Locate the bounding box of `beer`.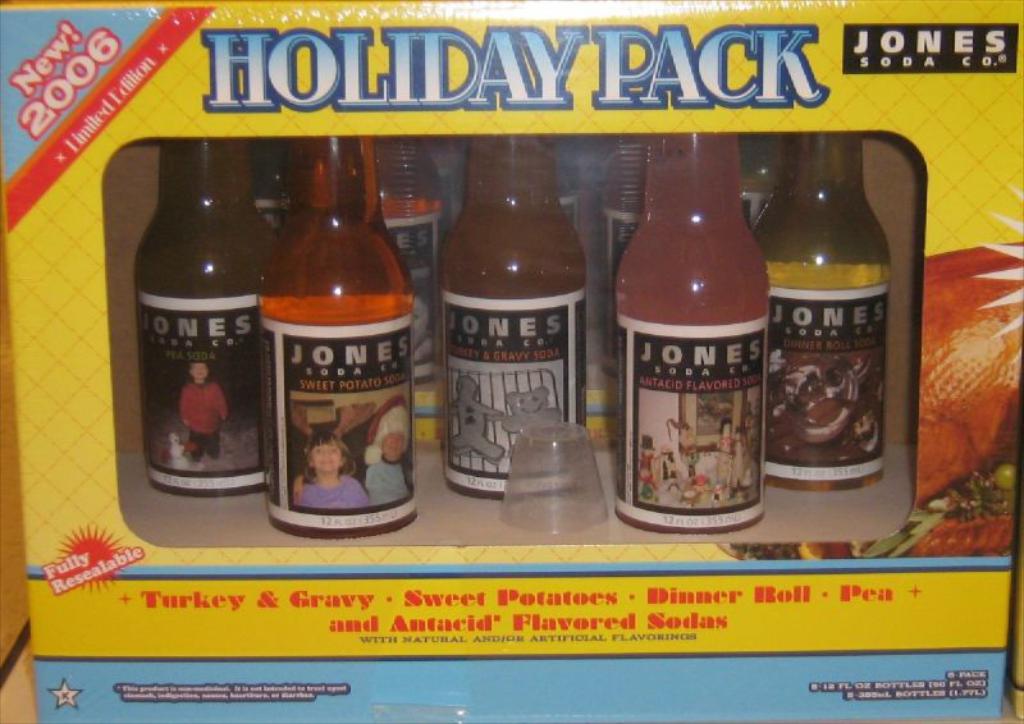
Bounding box: box=[133, 130, 278, 509].
